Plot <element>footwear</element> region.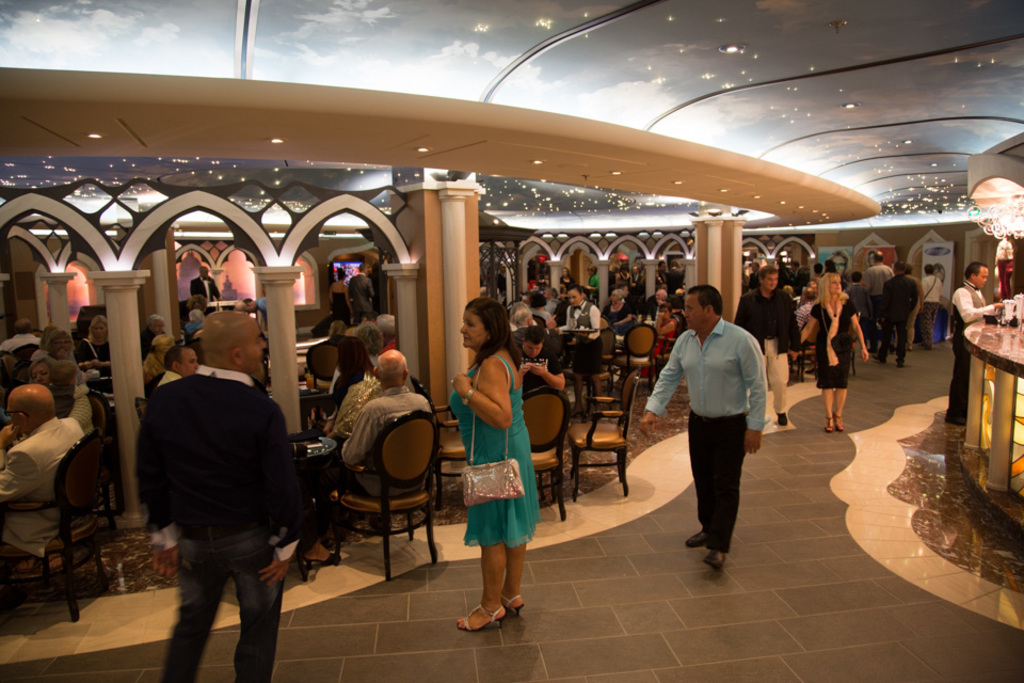
Plotted at bbox=(700, 549, 725, 571).
